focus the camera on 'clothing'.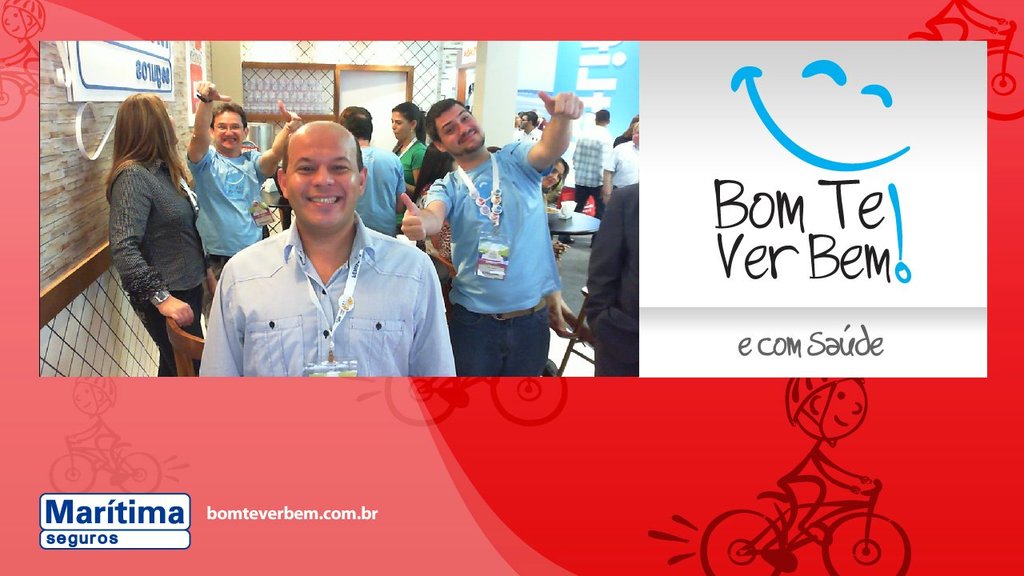
Focus region: [559,132,608,208].
